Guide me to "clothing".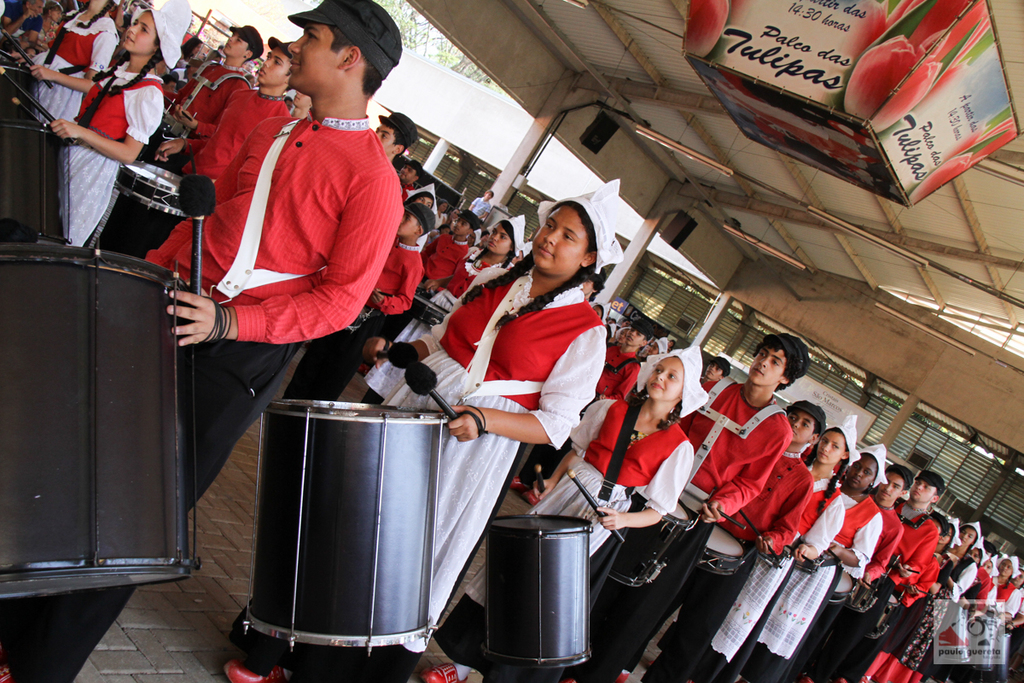
Guidance: box=[52, 55, 160, 259].
